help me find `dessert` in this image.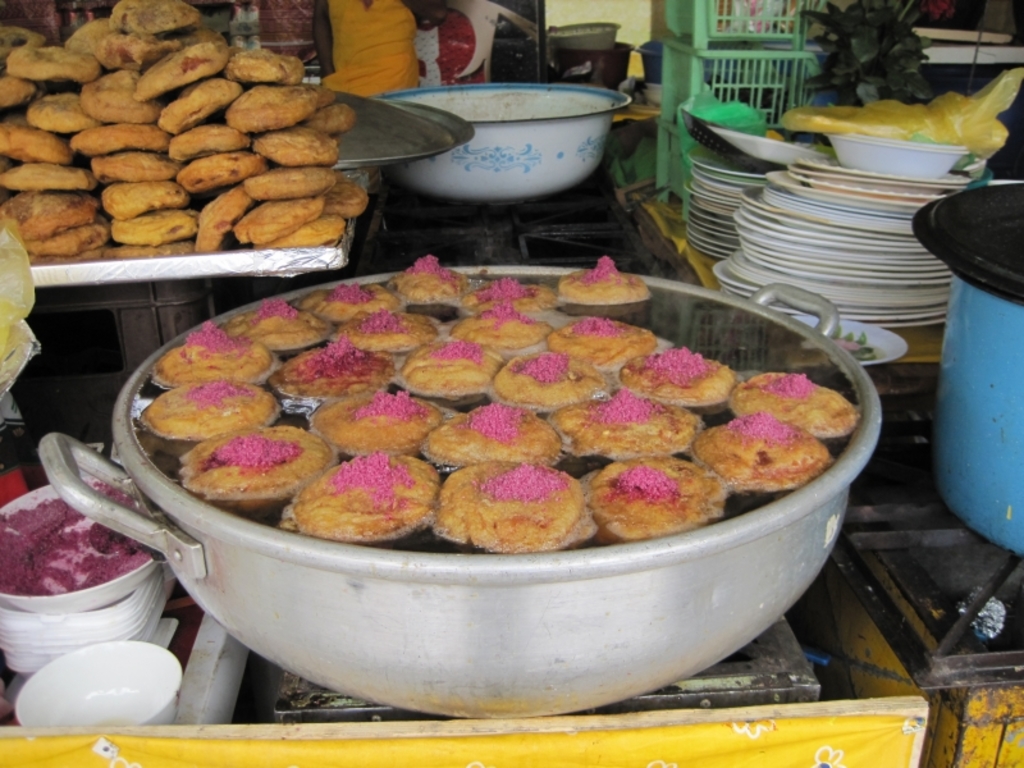
Found it: {"x1": 552, "y1": 250, "x2": 645, "y2": 301}.
